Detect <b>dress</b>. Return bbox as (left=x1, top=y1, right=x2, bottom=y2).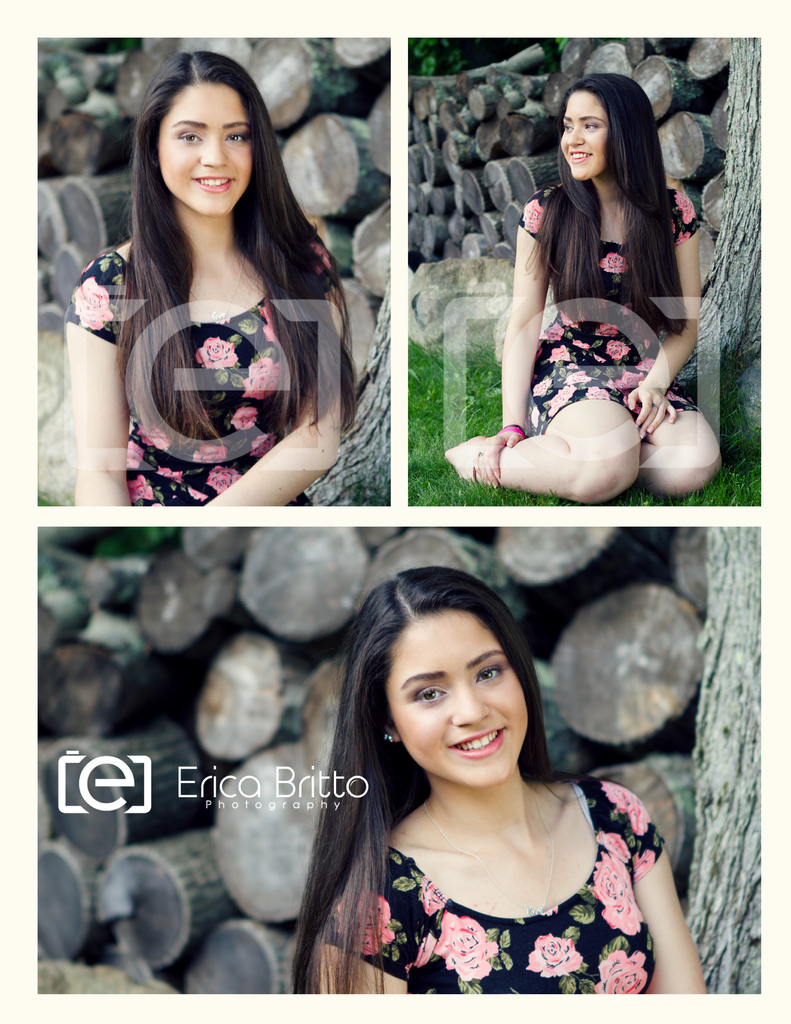
(left=530, top=174, right=705, bottom=438).
